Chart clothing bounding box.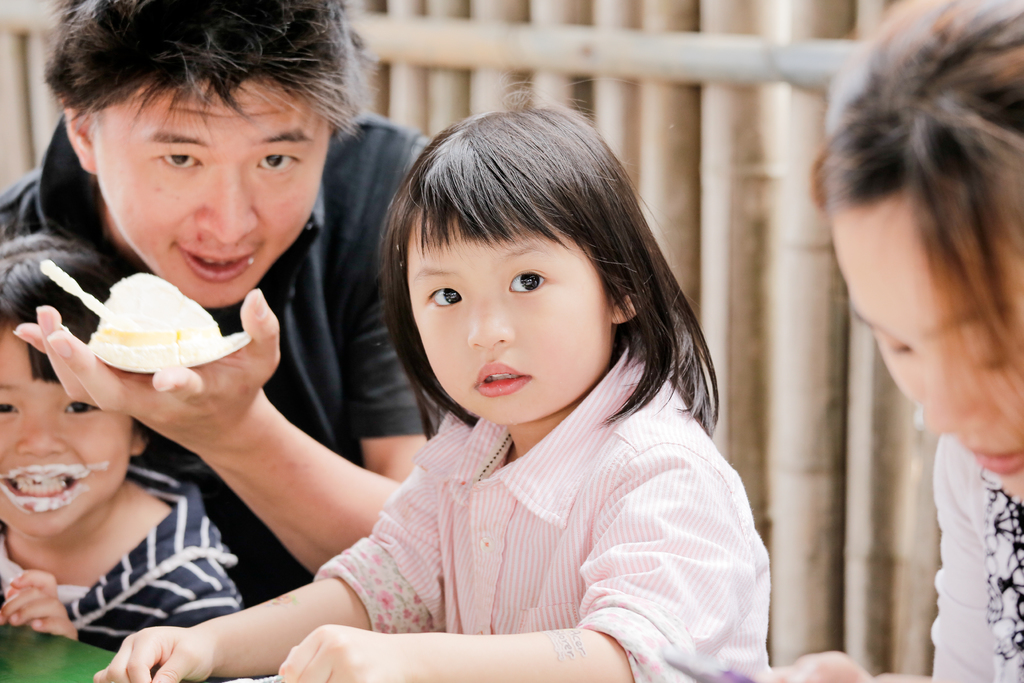
Charted: x1=259, y1=313, x2=790, y2=658.
